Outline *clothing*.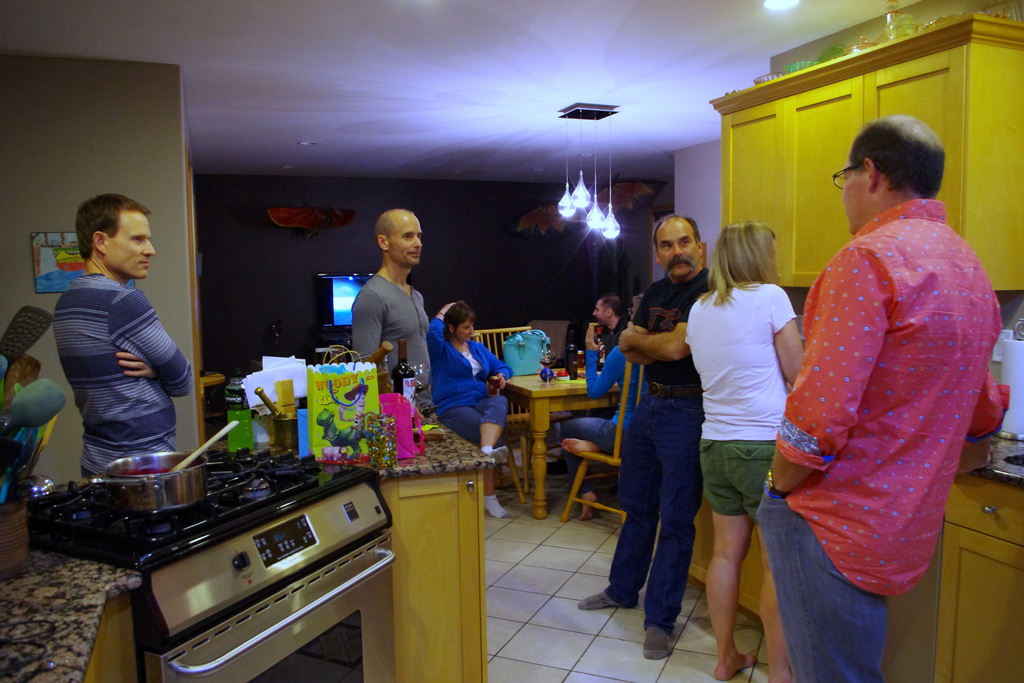
Outline: (607, 264, 705, 639).
